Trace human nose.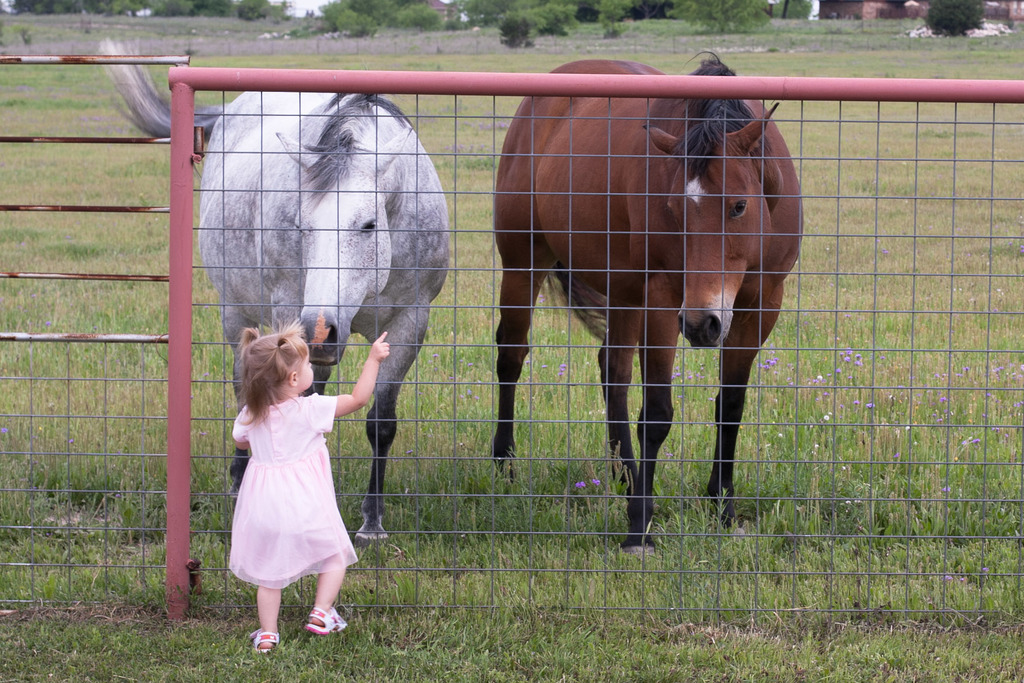
Traced to 306,361,311,366.
